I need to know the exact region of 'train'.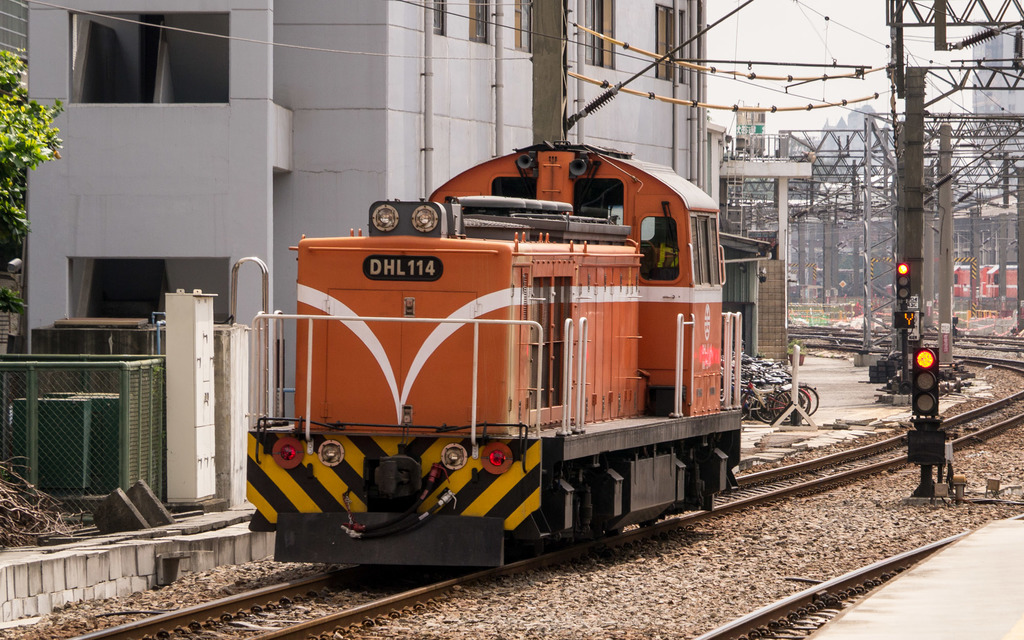
Region: box=[244, 0, 754, 576].
